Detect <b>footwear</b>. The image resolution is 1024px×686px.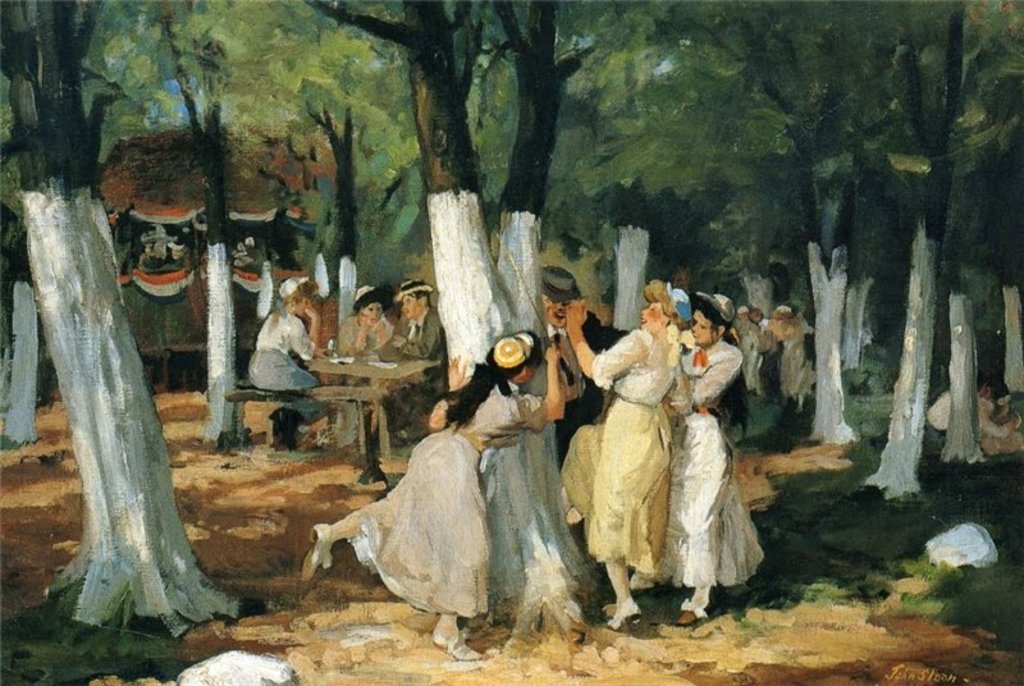
x1=609, y1=604, x2=639, y2=630.
